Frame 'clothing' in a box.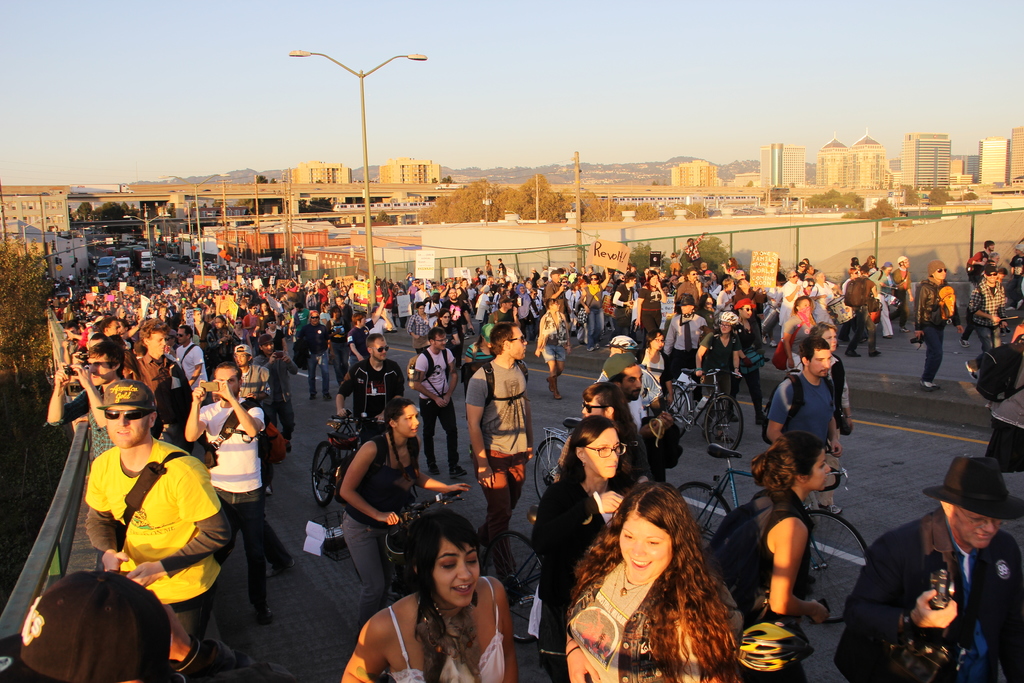
l=426, t=301, r=447, b=318.
